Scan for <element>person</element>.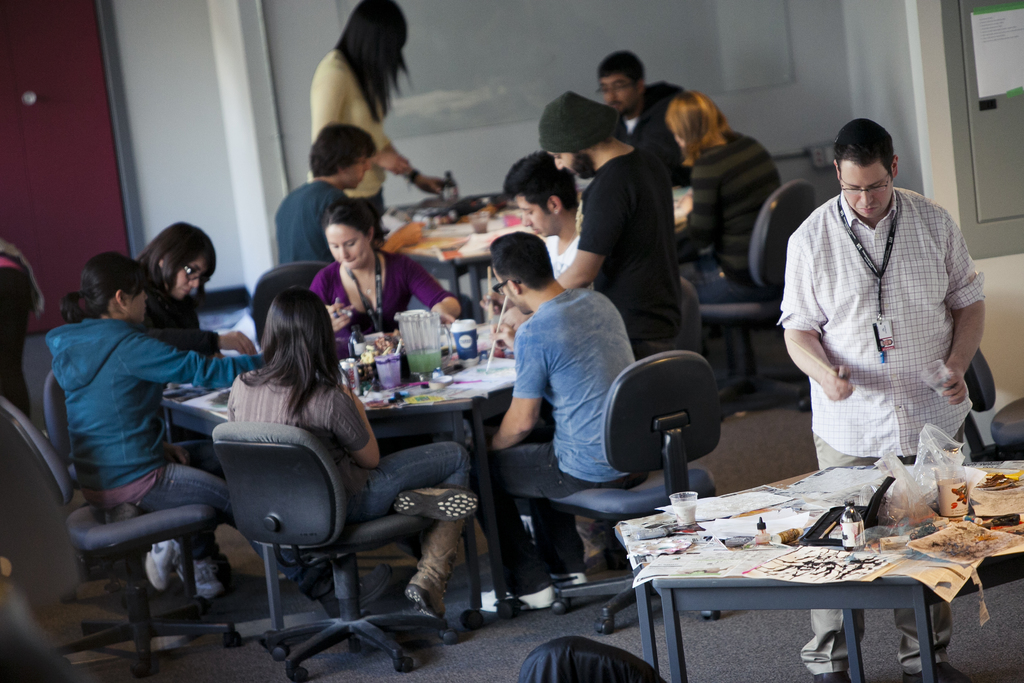
Scan result: <box>594,46,666,165</box>.
